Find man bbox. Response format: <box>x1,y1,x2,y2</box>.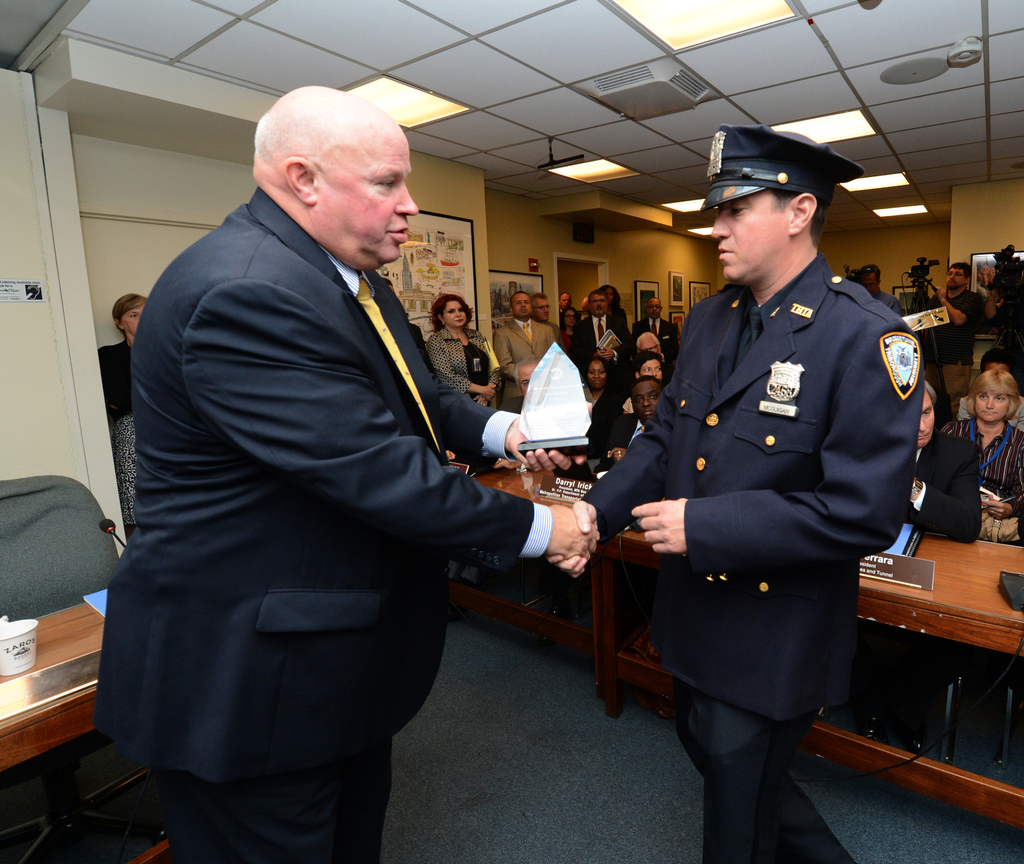
<box>491,290,557,411</box>.
